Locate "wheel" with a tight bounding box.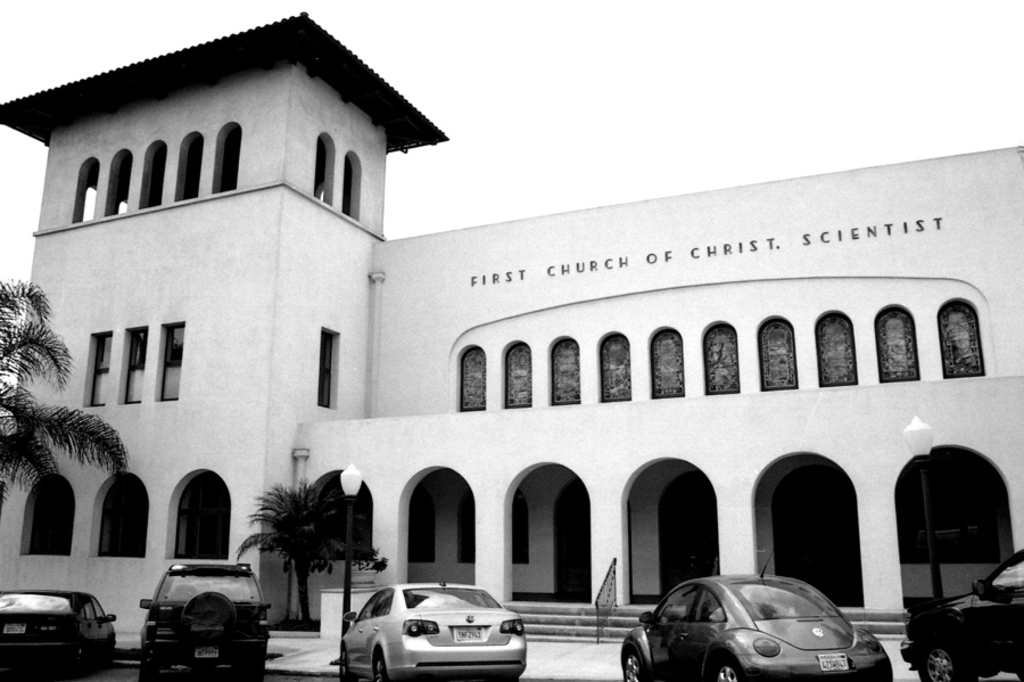
(x1=919, y1=642, x2=963, y2=681).
